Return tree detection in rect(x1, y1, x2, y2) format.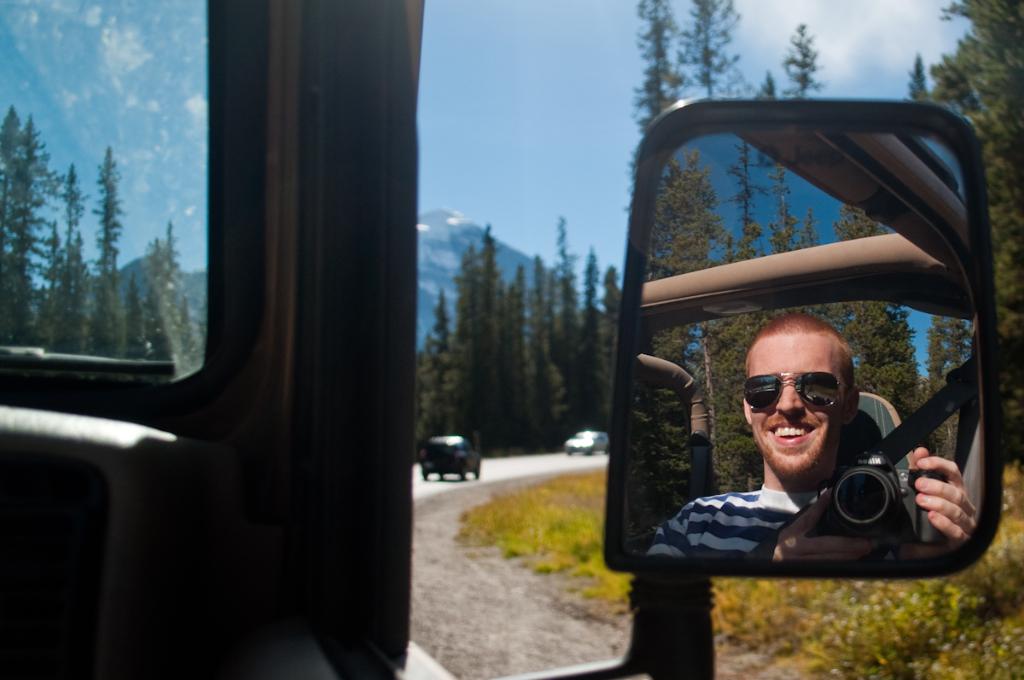
rect(776, 21, 819, 94).
